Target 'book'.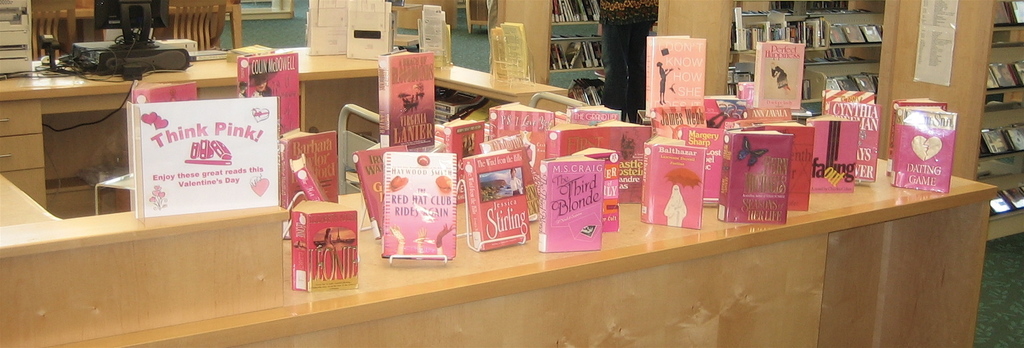
Target region: region(674, 126, 724, 208).
